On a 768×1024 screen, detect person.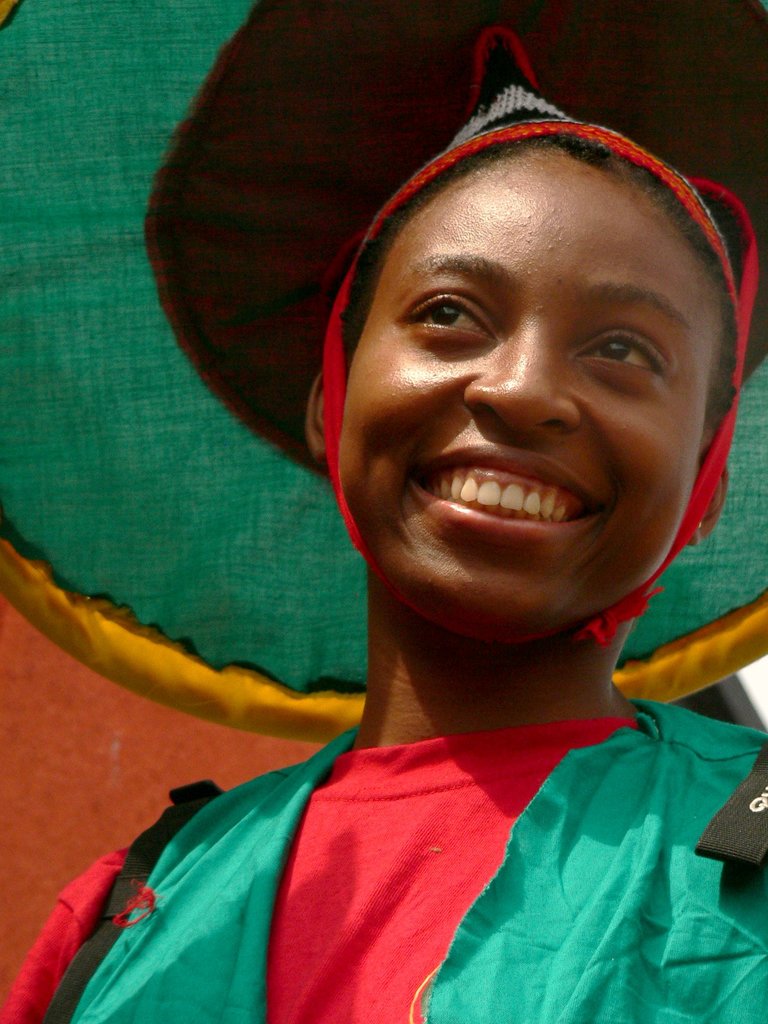
box=[0, 131, 767, 976].
